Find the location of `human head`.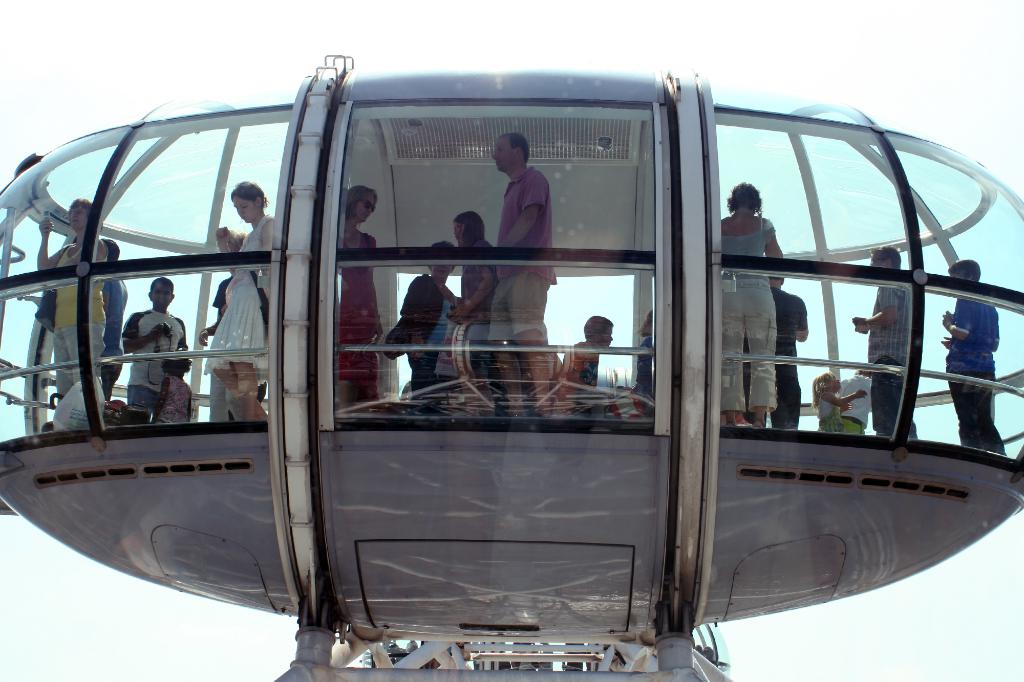
Location: box(856, 368, 873, 379).
